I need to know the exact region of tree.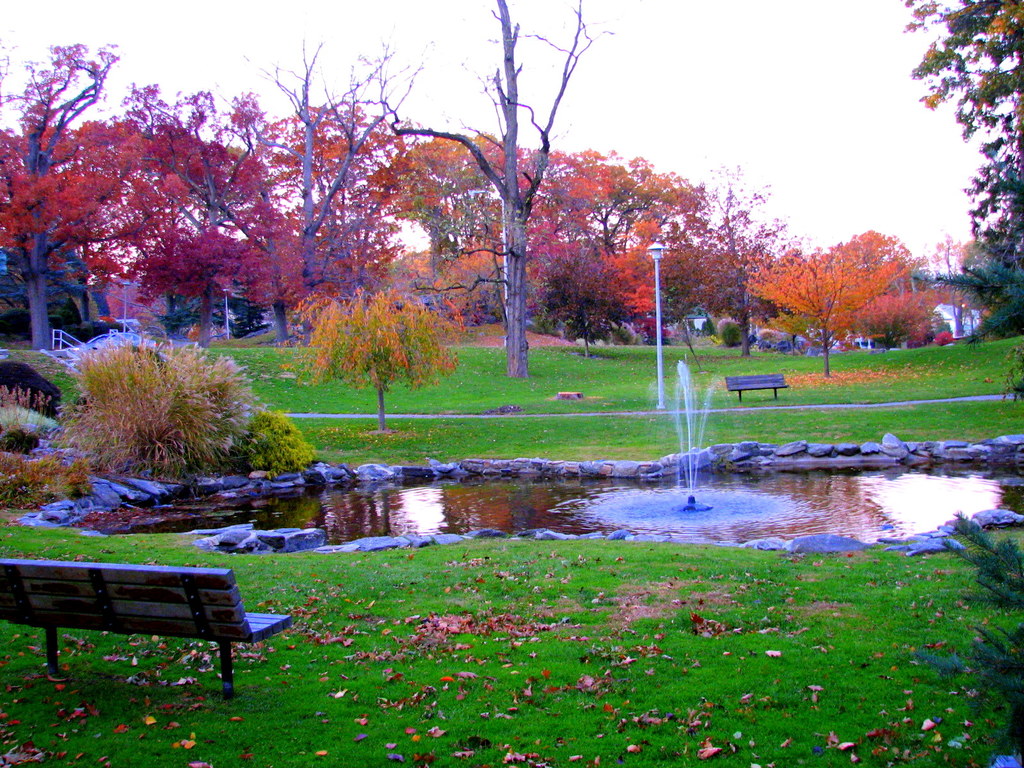
Region: region(890, 0, 1023, 401).
